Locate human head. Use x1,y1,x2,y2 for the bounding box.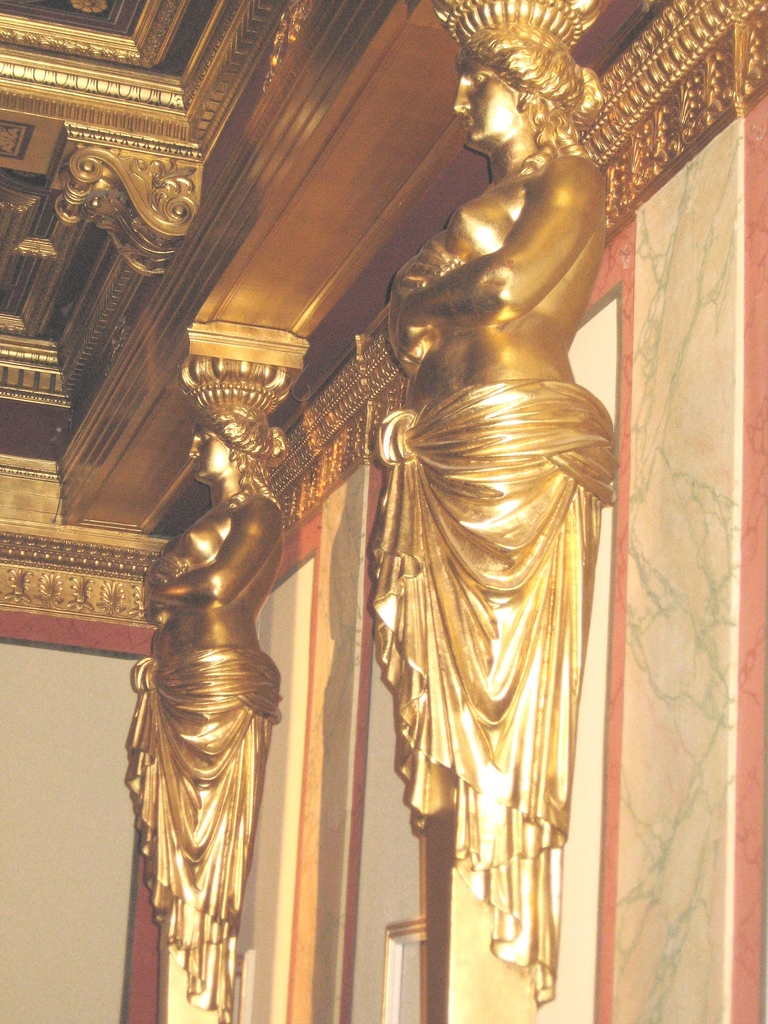
445,18,621,166.
